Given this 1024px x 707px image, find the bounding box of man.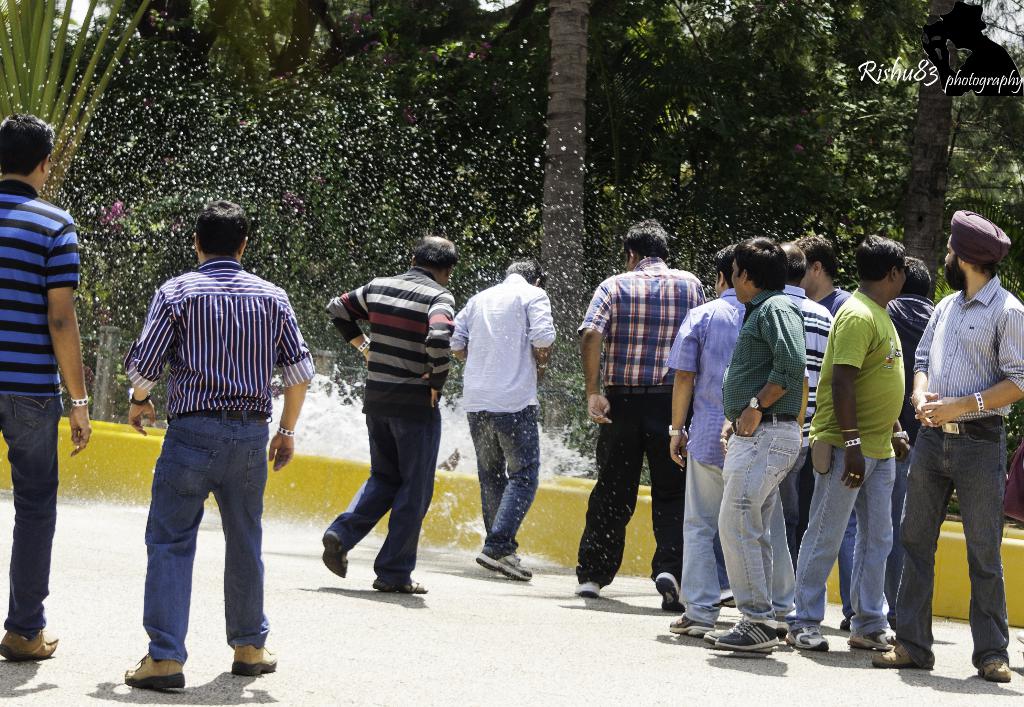
x1=808, y1=232, x2=909, y2=656.
